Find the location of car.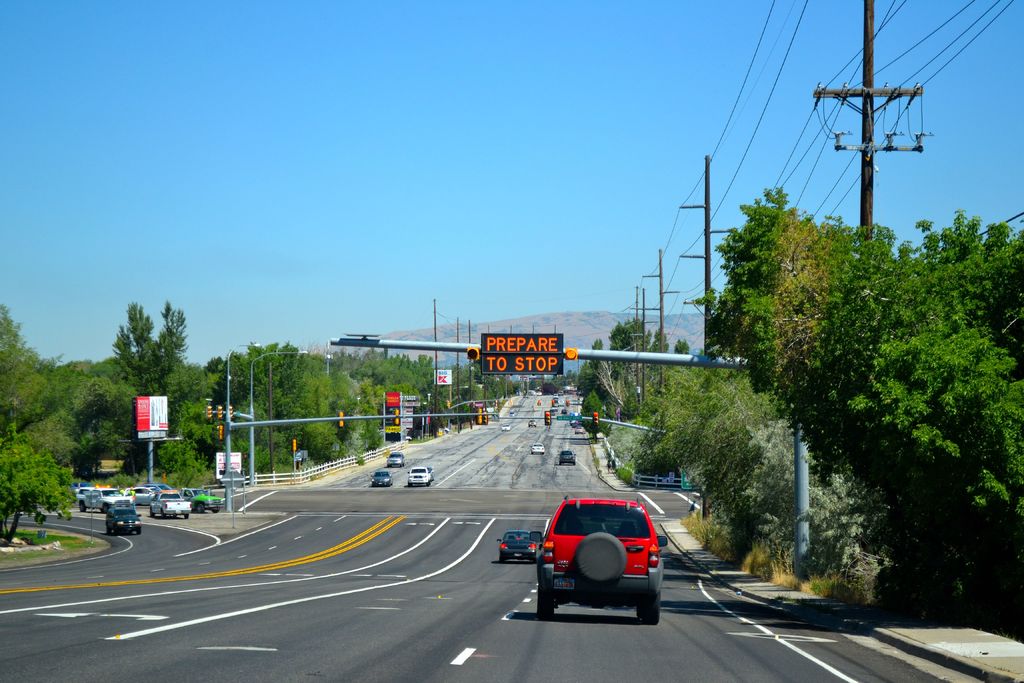
Location: detection(500, 423, 509, 429).
